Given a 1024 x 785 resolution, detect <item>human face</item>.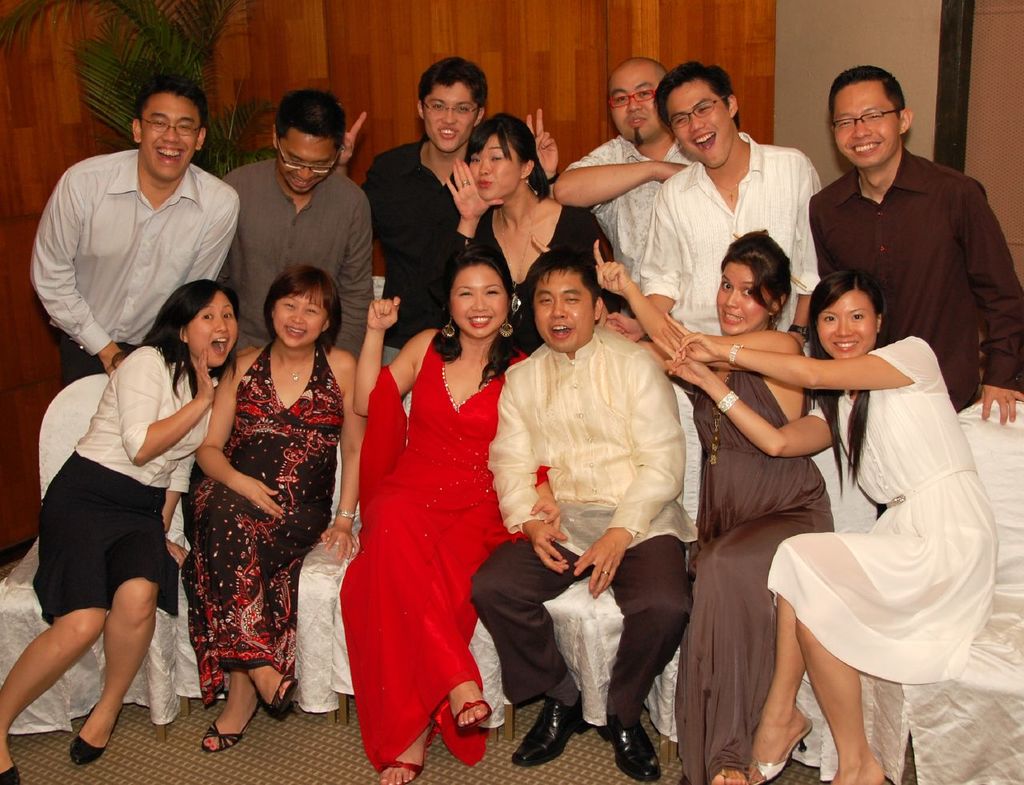
(left=536, top=270, right=596, bottom=348).
